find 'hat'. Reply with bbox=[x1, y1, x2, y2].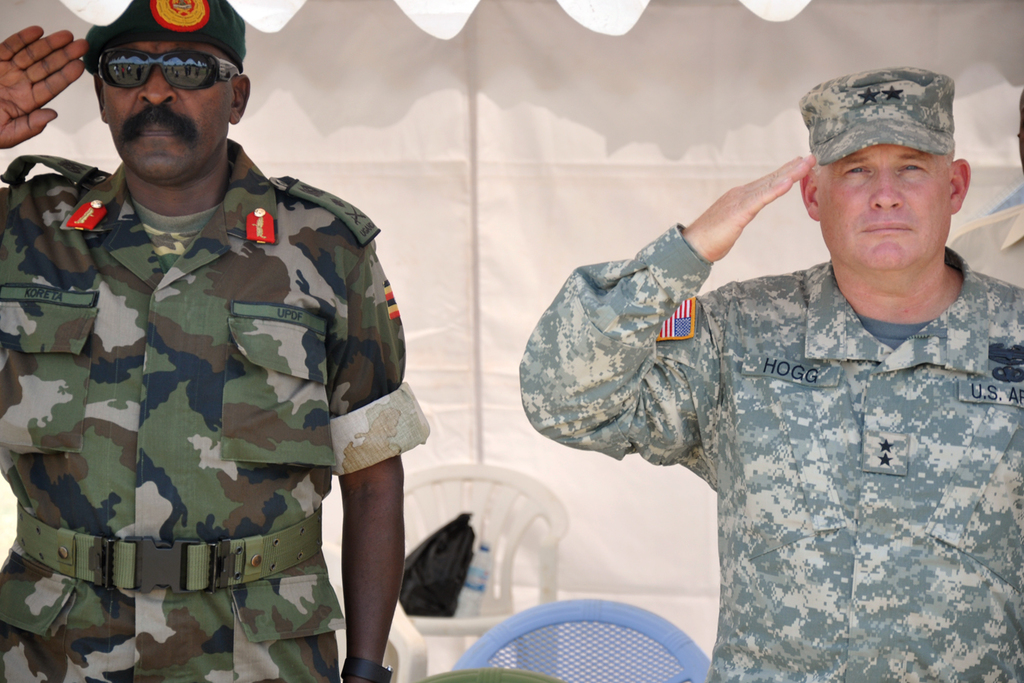
bbox=[796, 63, 957, 165].
